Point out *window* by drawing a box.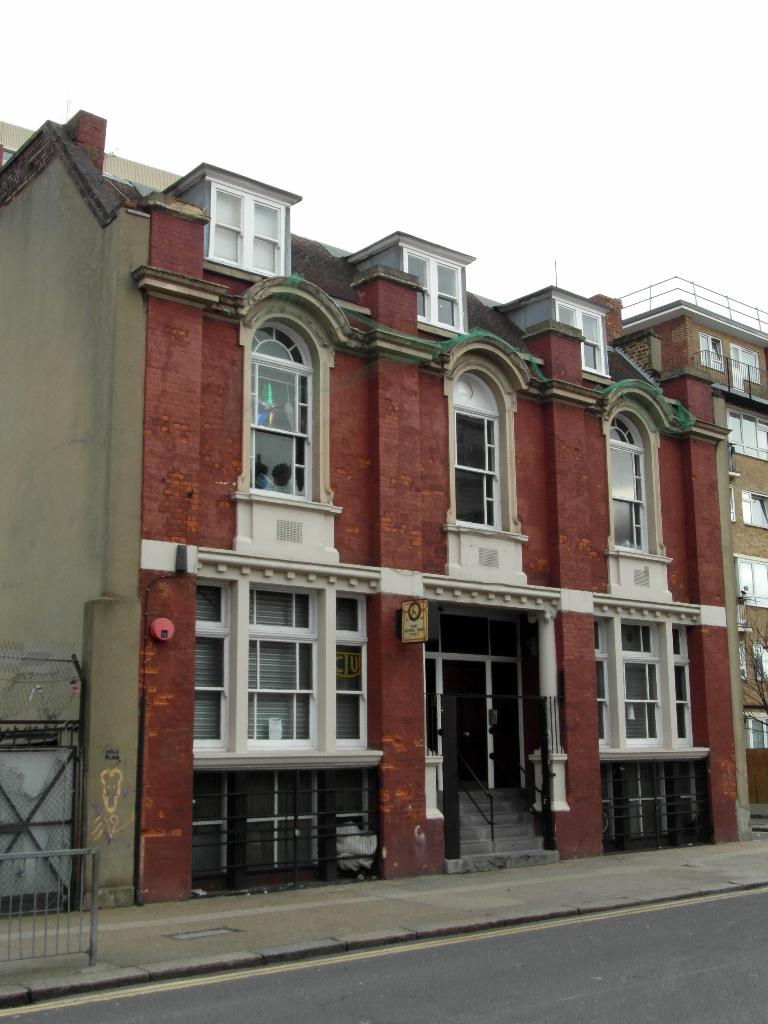
591,612,701,751.
